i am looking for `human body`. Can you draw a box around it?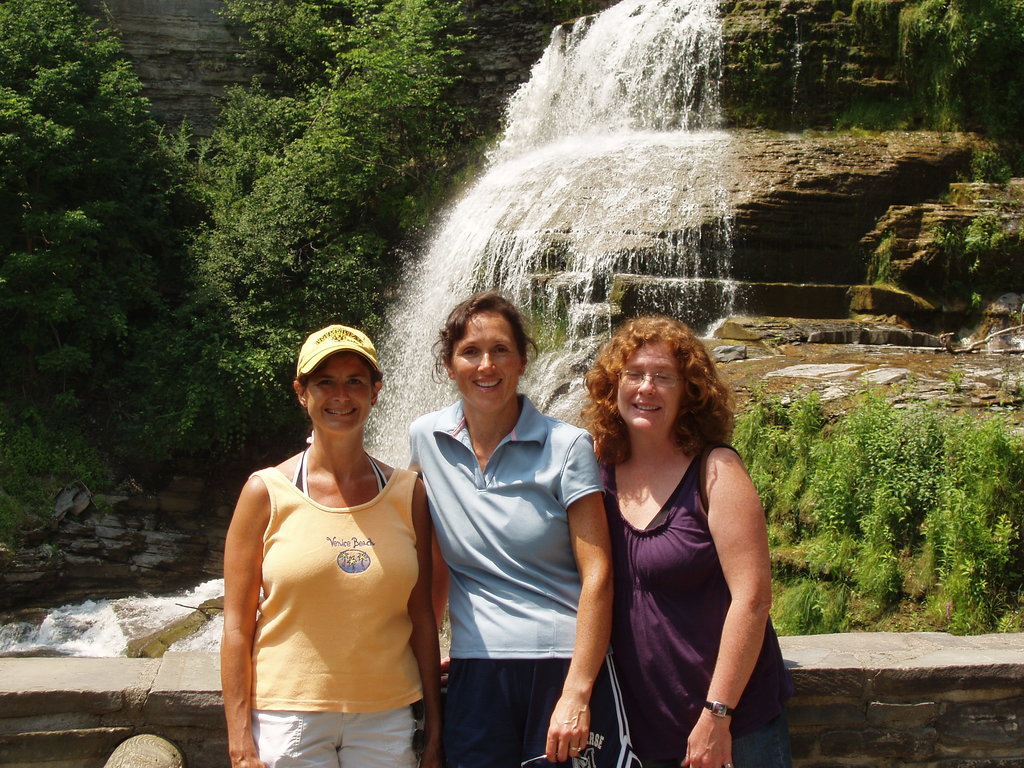
Sure, the bounding box is locate(216, 311, 447, 767).
